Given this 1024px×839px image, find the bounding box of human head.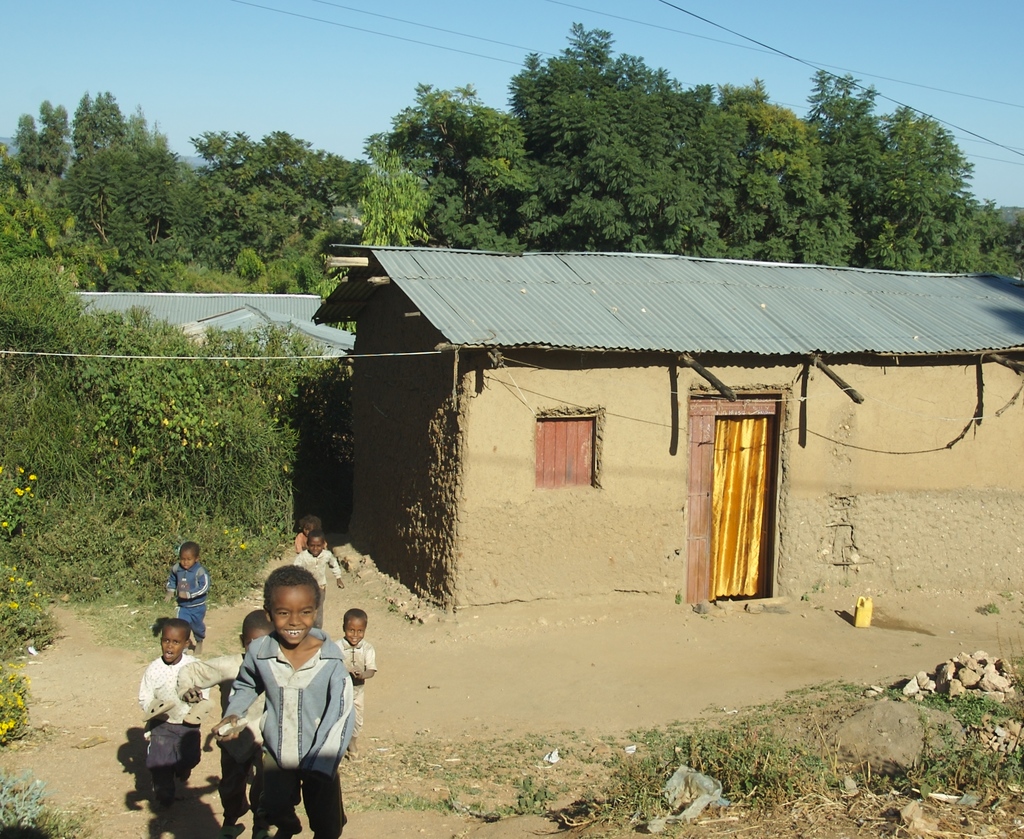
box=[346, 610, 371, 647].
